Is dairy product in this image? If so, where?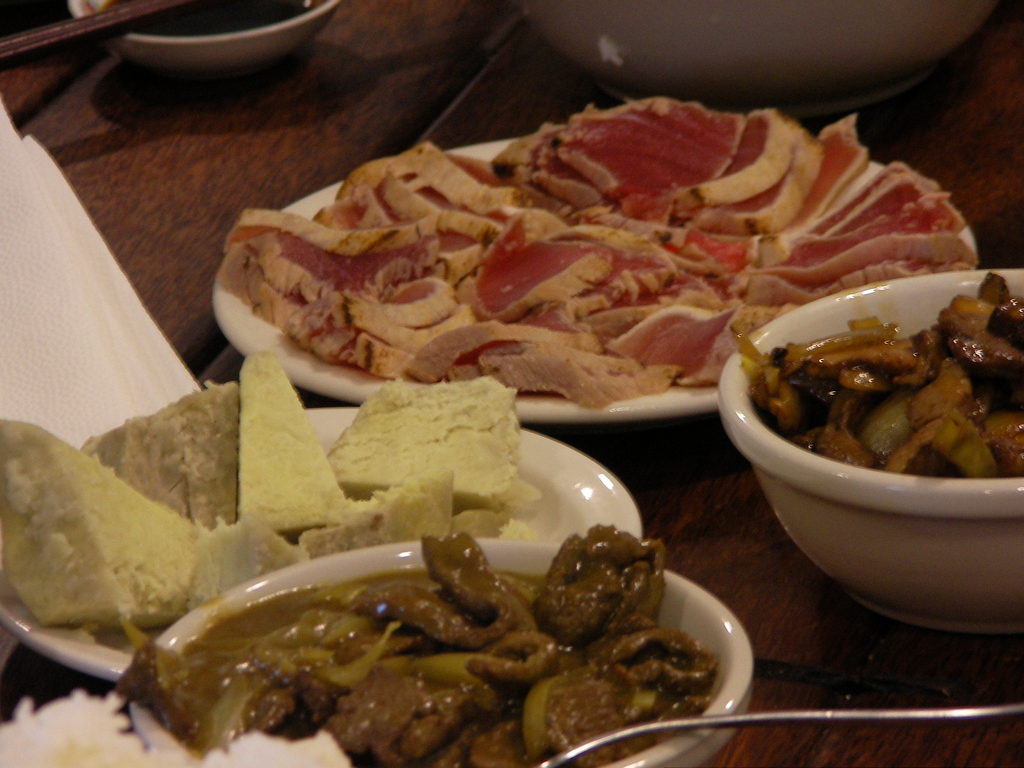
Yes, at [x1=319, y1=386, x2=543, y2=533].
